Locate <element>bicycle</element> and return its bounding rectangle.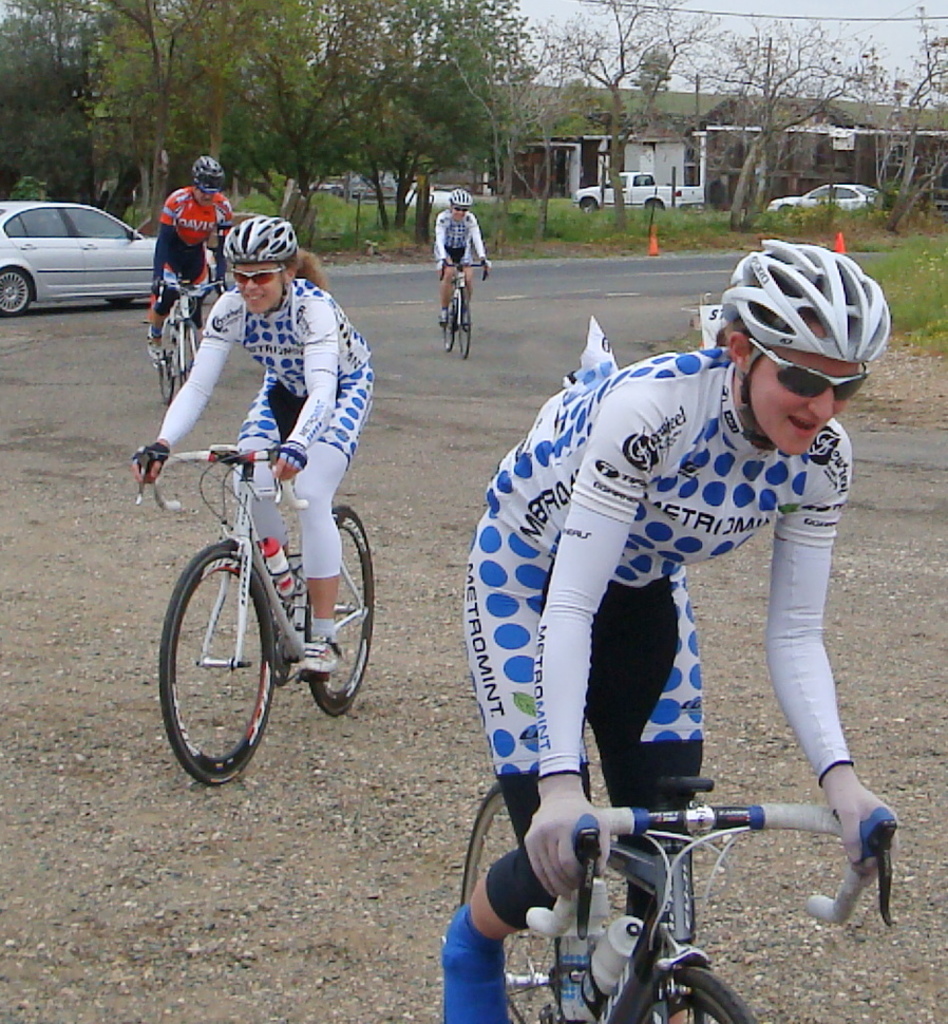
<bbox>148, 399, 390, 788</bbox>.
